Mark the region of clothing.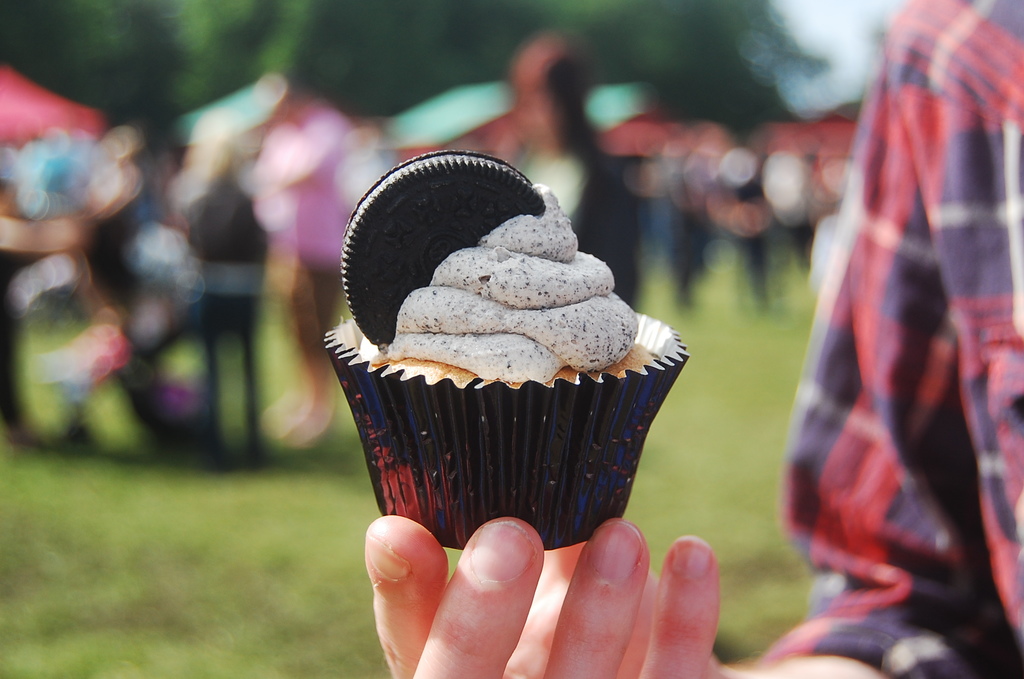
Region: (76,178,161,284).
